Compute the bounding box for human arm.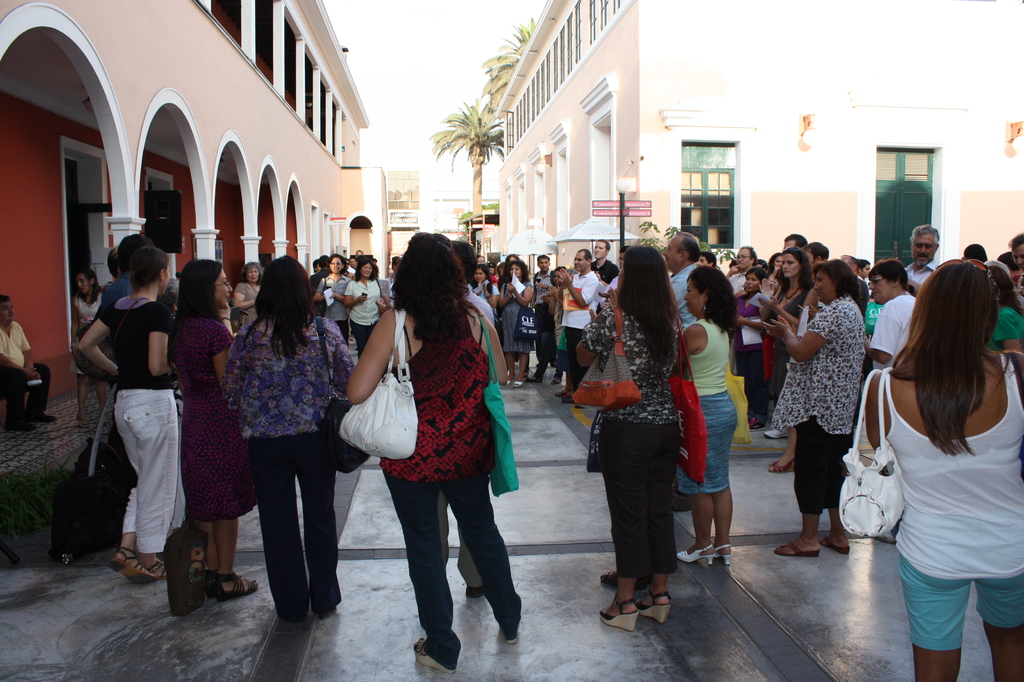
(left=0, top=338, right=42, bottom=396).
